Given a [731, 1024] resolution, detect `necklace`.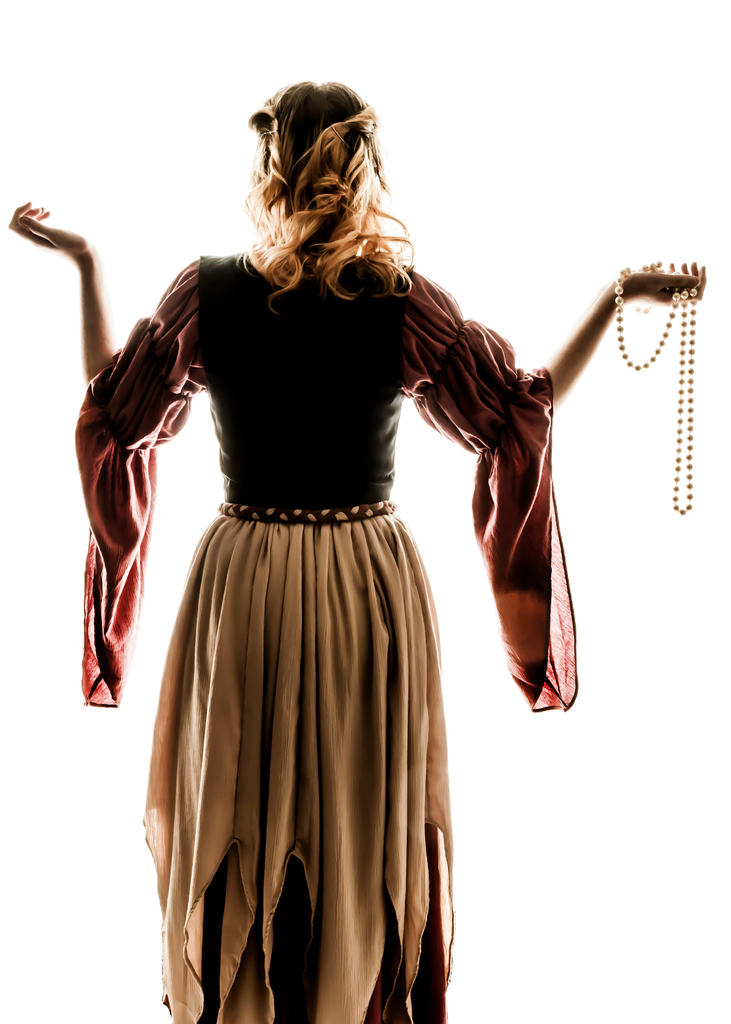
{"left": 607, "top": 262, "right": 699, "bottom": 526}.
